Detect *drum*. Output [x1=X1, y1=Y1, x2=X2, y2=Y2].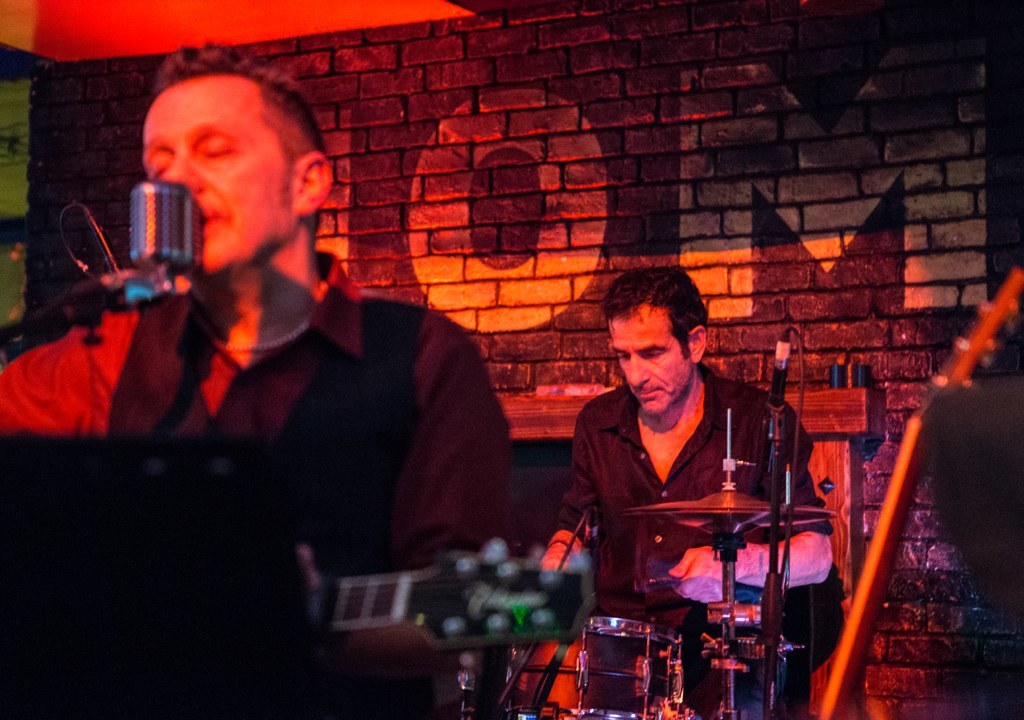
[x1=452, y1=617, x2=677, y2=719].
